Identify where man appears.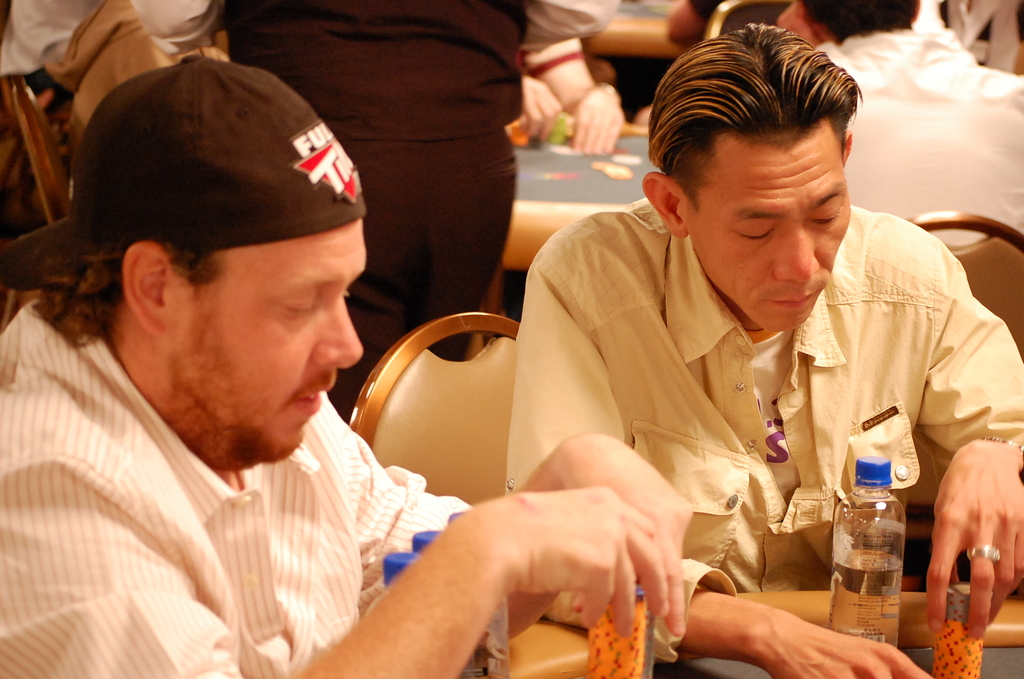
Appears at left=505, top=20, right=1023, bottom=678.
